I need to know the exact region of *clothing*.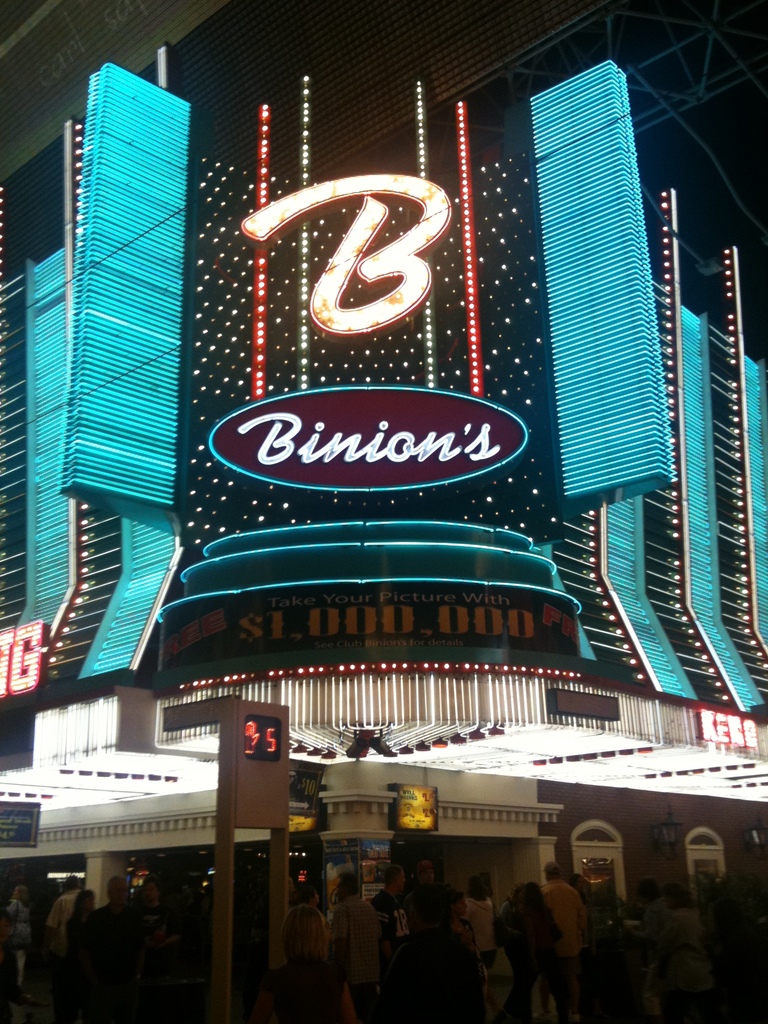
Region: x1=639 y1=899 x2=668 y2=975.
